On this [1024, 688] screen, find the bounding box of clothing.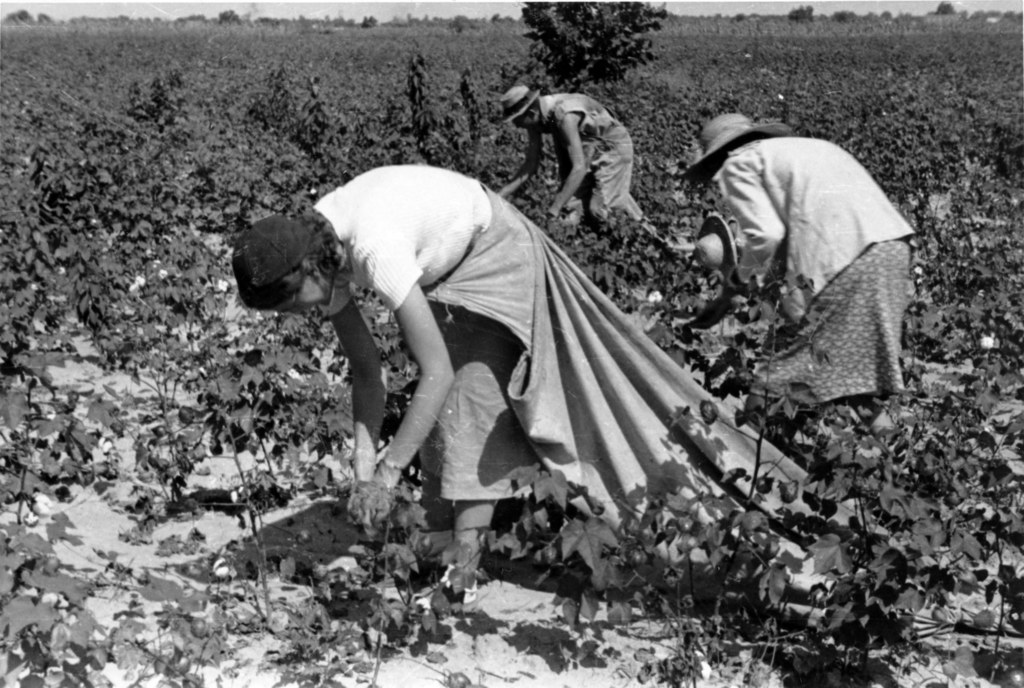
Bounding box: pyautogui.locateOnScreen(547, 88, 635, 204).
